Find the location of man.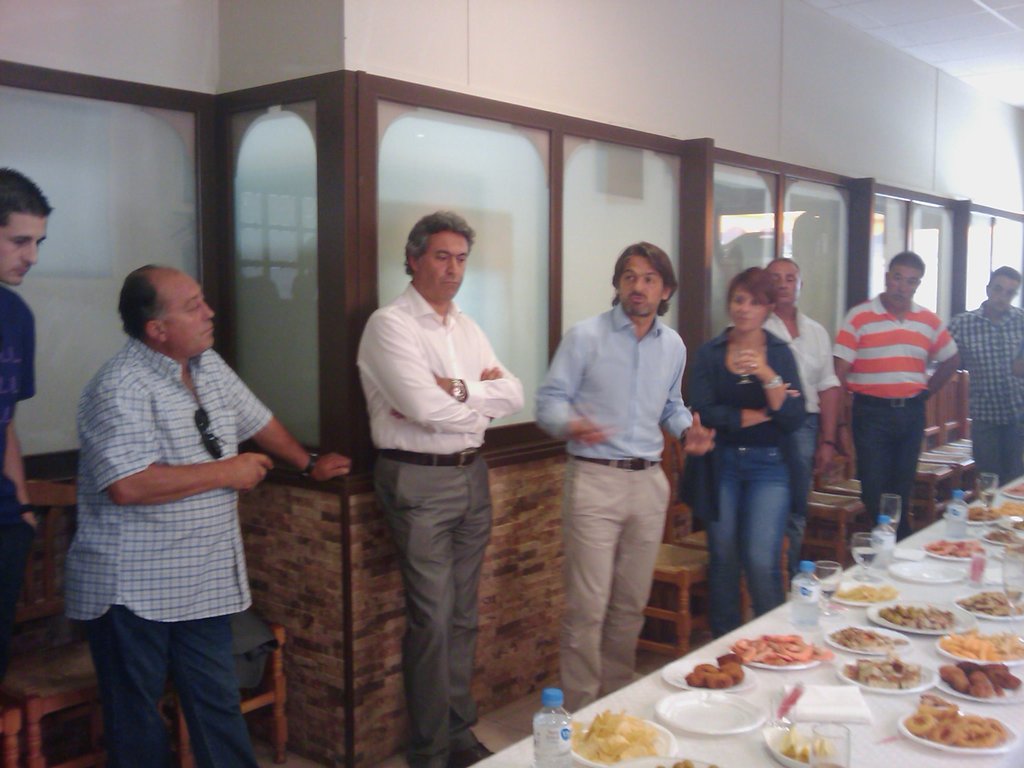
Location: bbox=(350, 208, 520, 767).
